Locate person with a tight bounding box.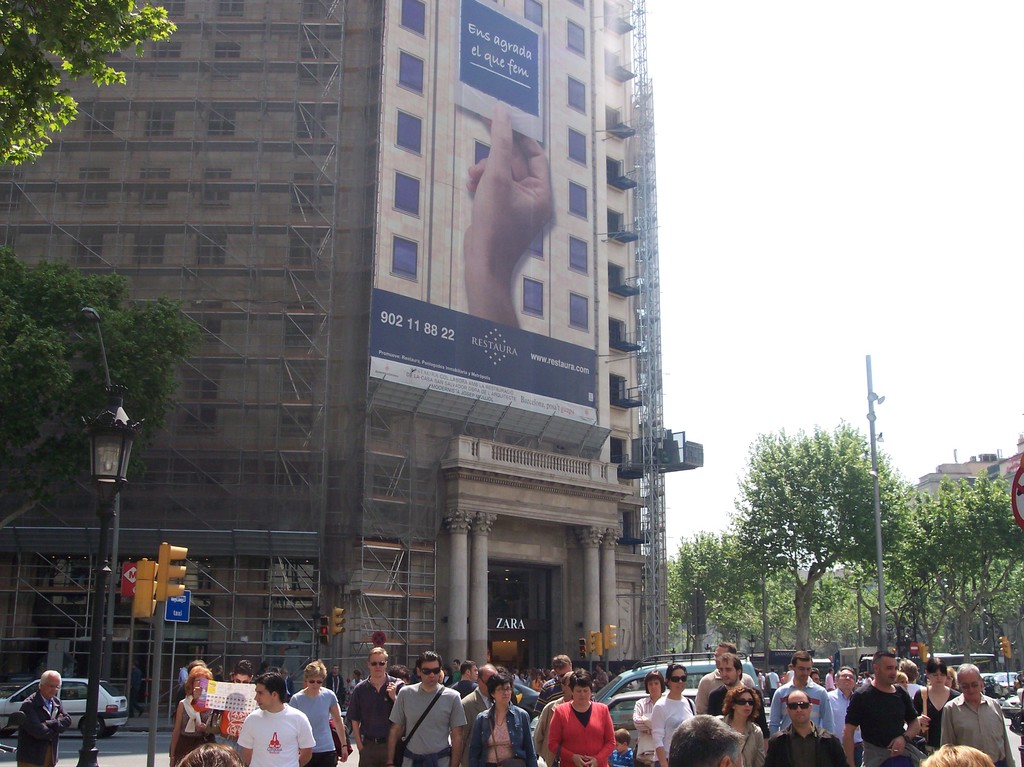
<region>748, 690, 854, 766</region>.
